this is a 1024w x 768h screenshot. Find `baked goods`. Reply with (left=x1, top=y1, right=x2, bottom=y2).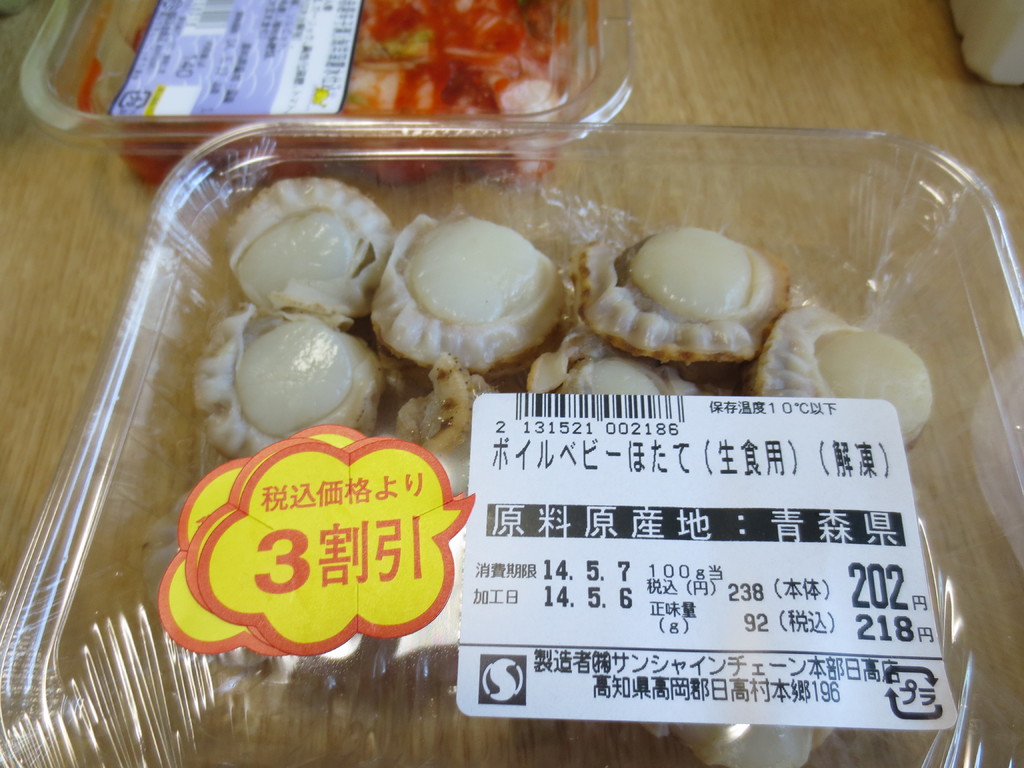
(left=396, top=351, right=503, bottom=482).
